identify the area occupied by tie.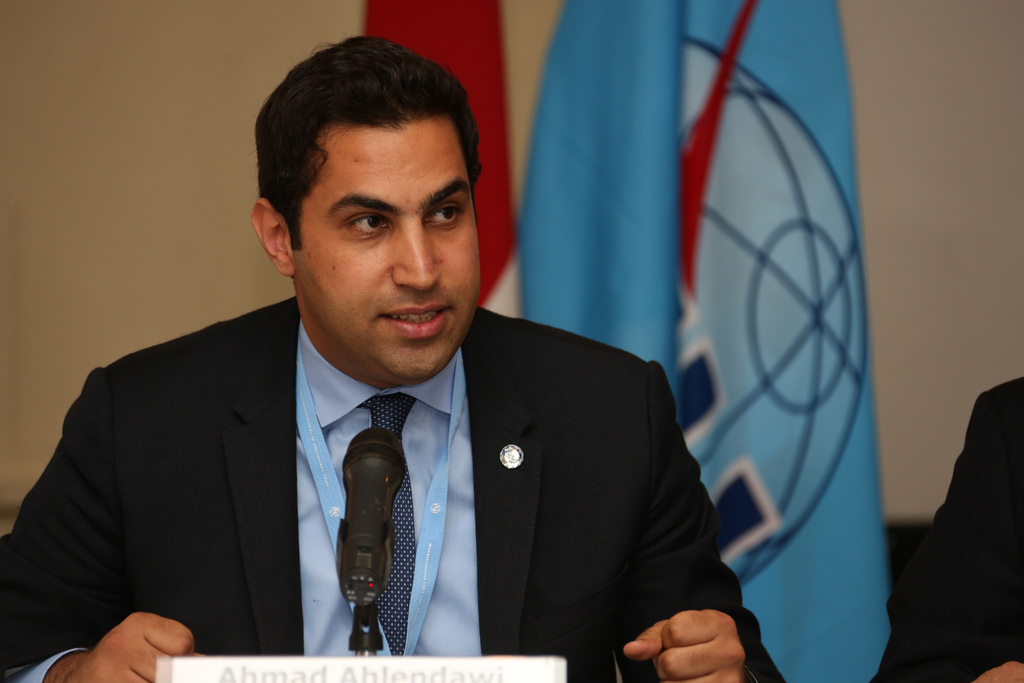
Area: (x1=358, y1=390, x2=417, y2=661).
